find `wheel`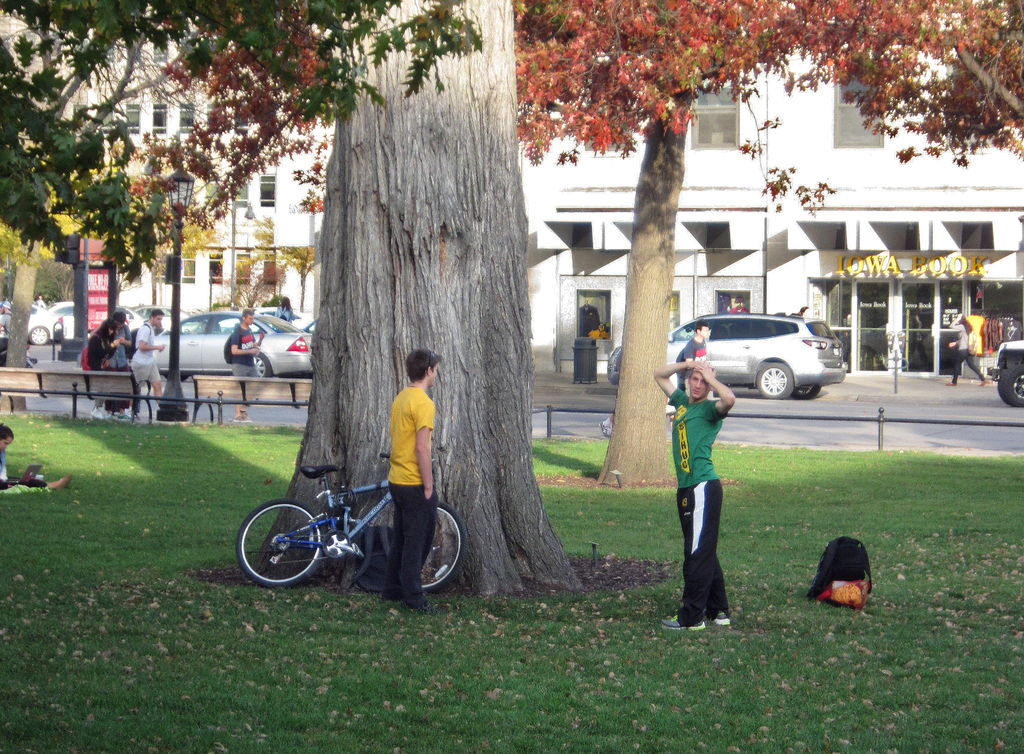
[left=998, top=357, right=1023, bottom=409]
